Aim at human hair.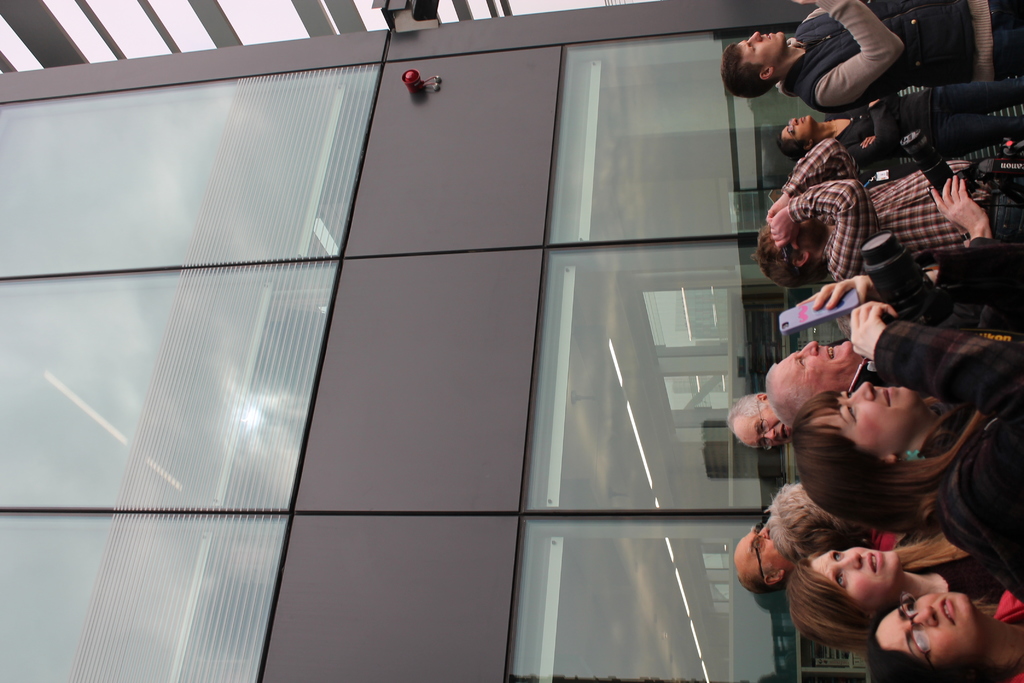
Aimed at select_region(781, 528, 1004, 655).
